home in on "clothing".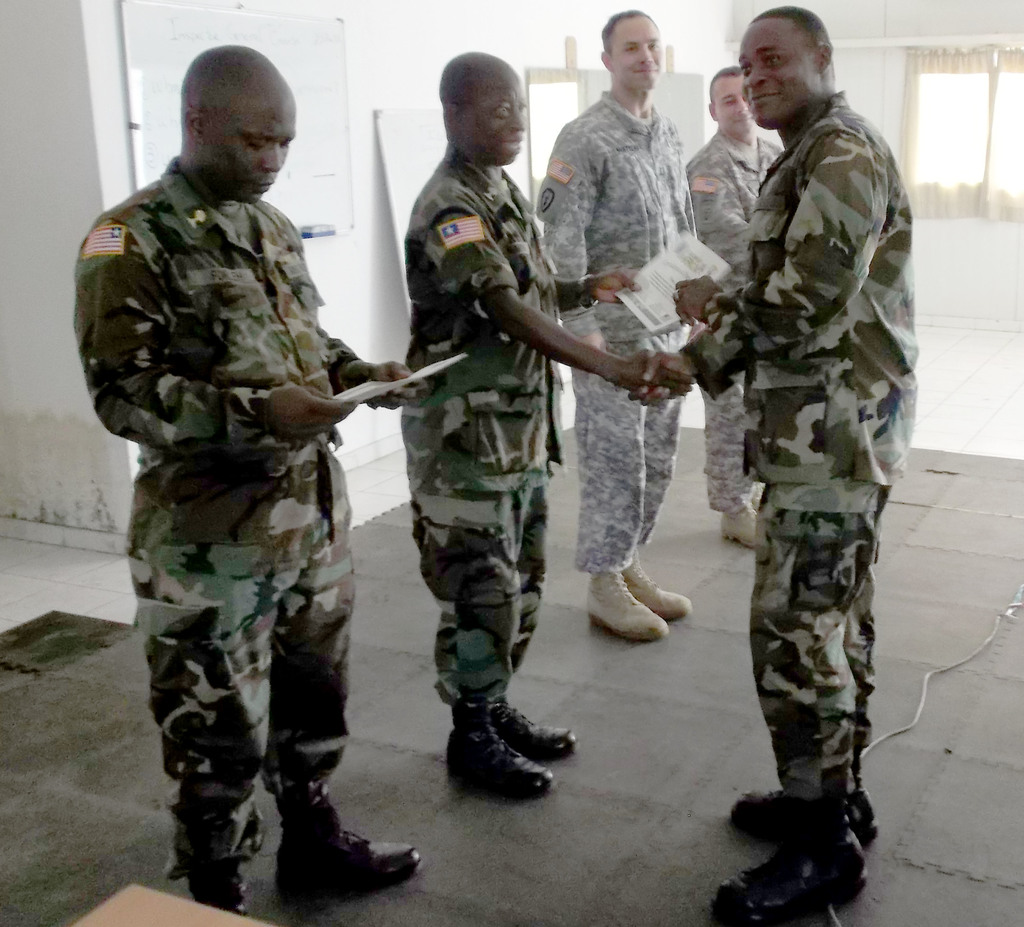
Homed in at l=667, t=77, r=923, b=812.
